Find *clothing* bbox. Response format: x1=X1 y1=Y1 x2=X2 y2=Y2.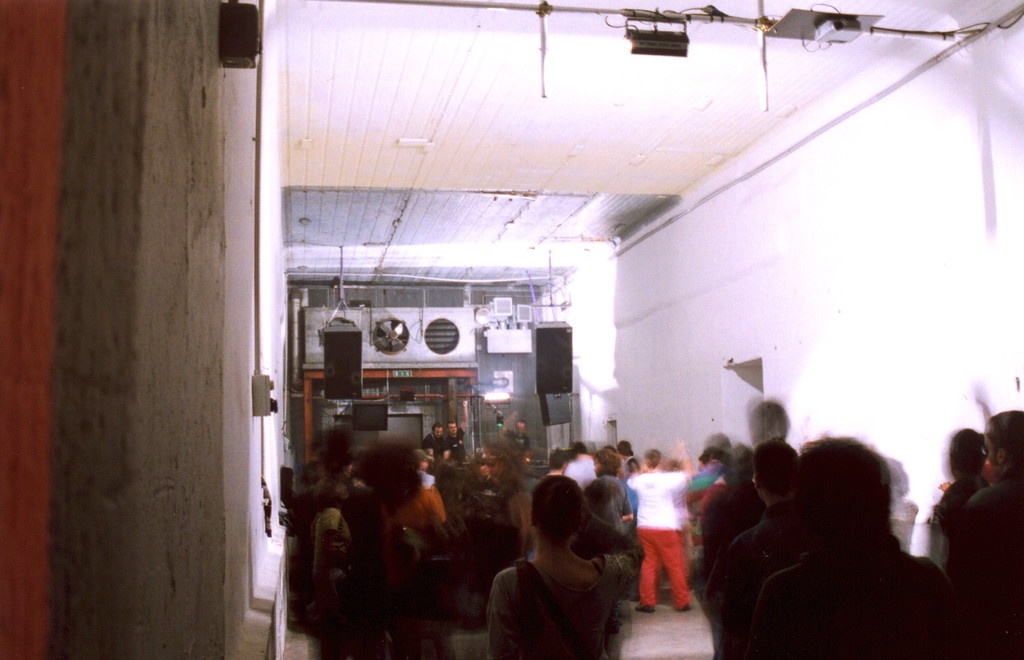
x1=444 y1=427 x2=470 y2=467.
